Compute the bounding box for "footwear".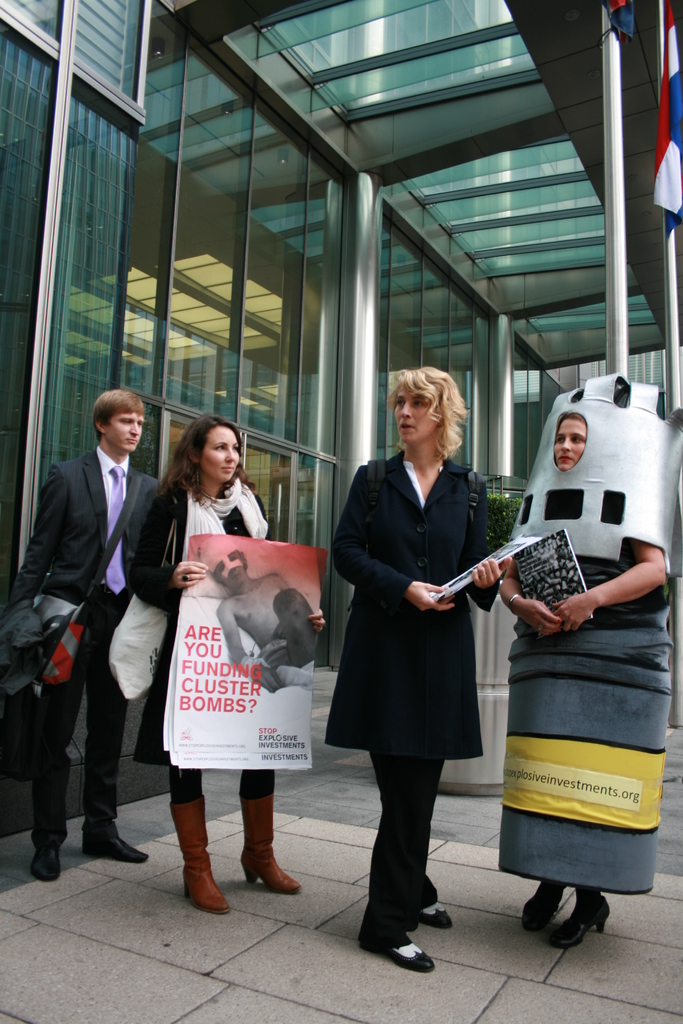
detection(359, 910, 441, 970).
